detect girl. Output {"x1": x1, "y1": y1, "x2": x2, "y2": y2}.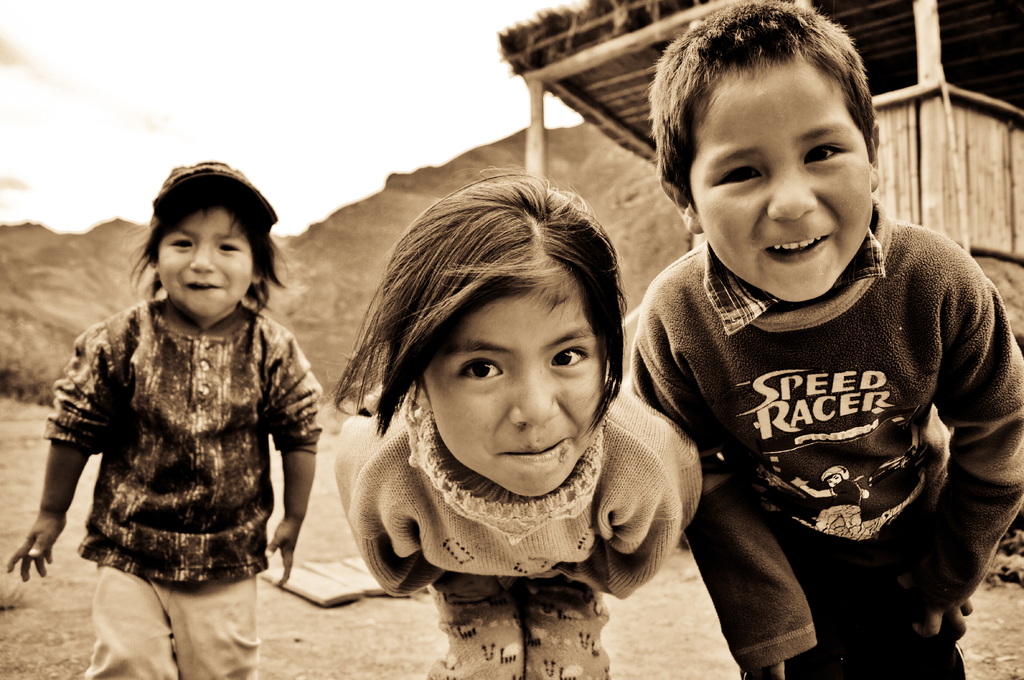
{"x1": 316, "y1": 162, "x2": 698, "y2": 679}.
